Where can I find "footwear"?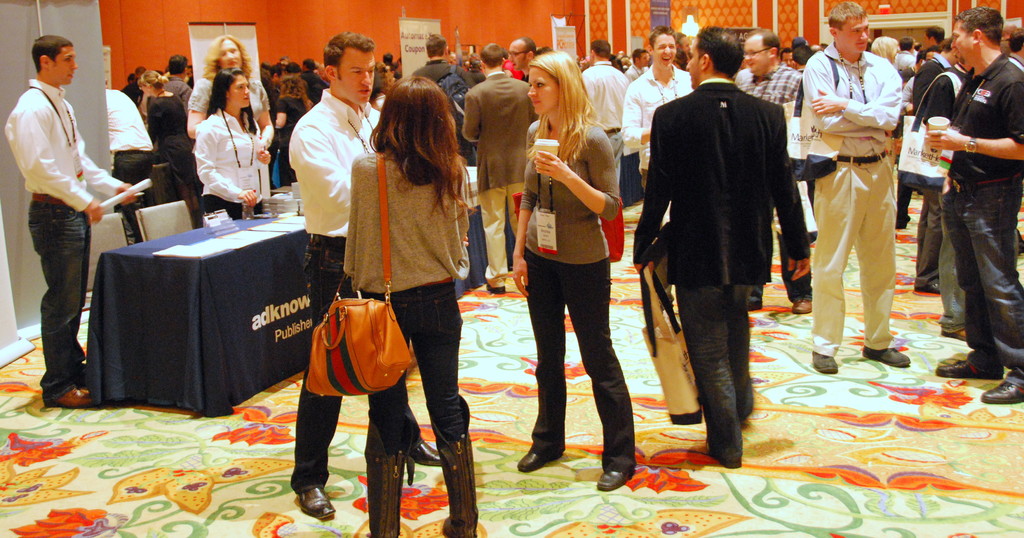
You can find it at {"x1": 792, "y1": 300, "x2": 817, "y2": 313}.
